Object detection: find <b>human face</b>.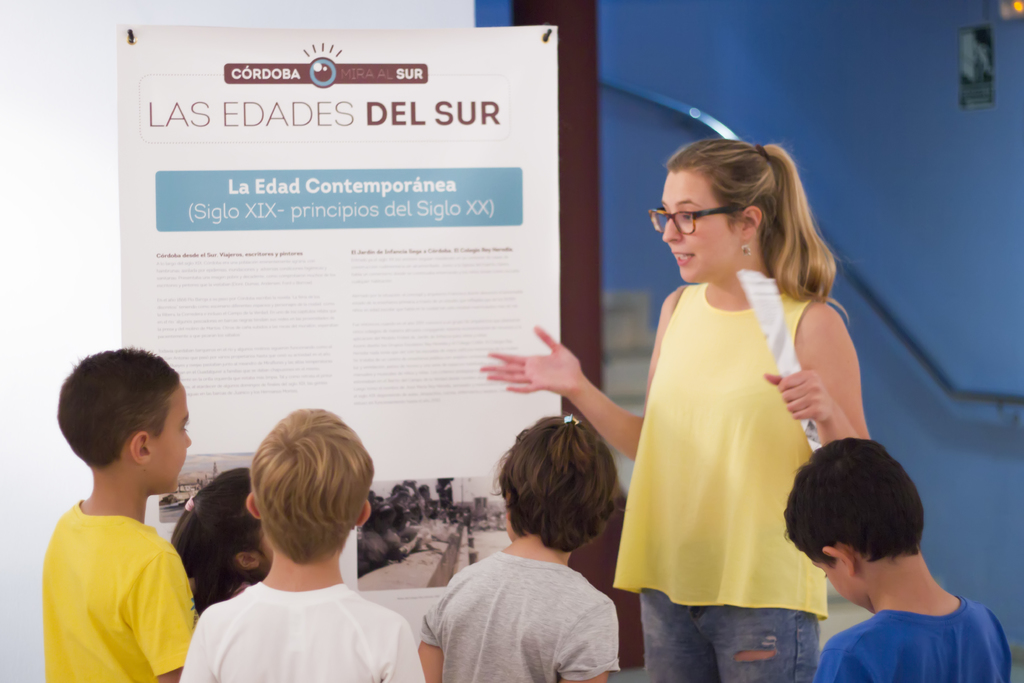
crop(156, 390, 191, 490).
